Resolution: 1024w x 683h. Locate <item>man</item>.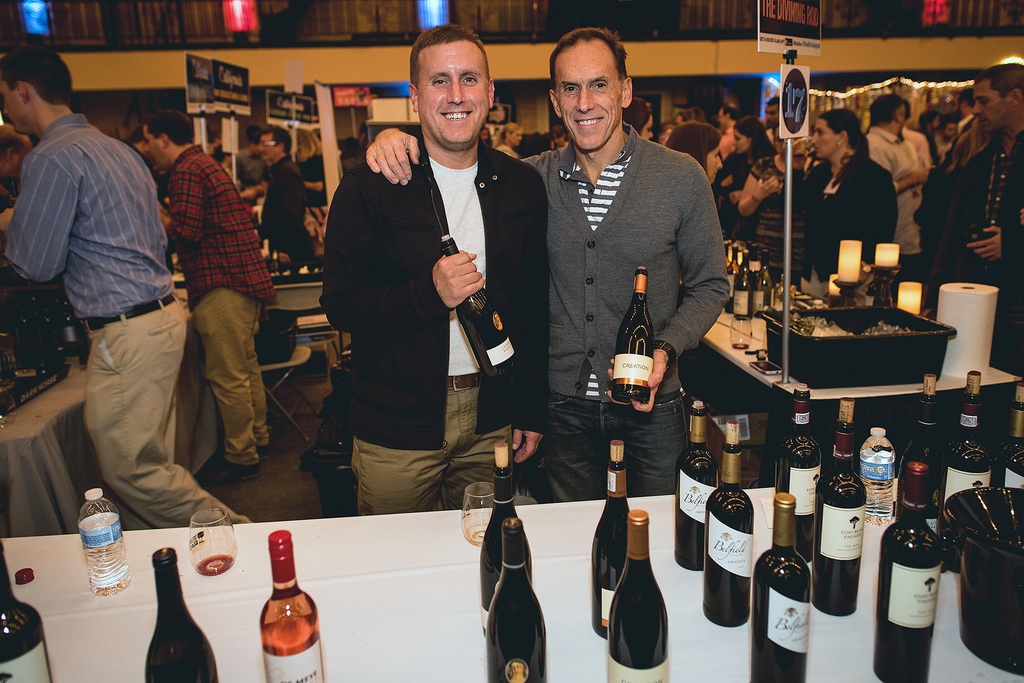
(764, 95, 781, 142).
